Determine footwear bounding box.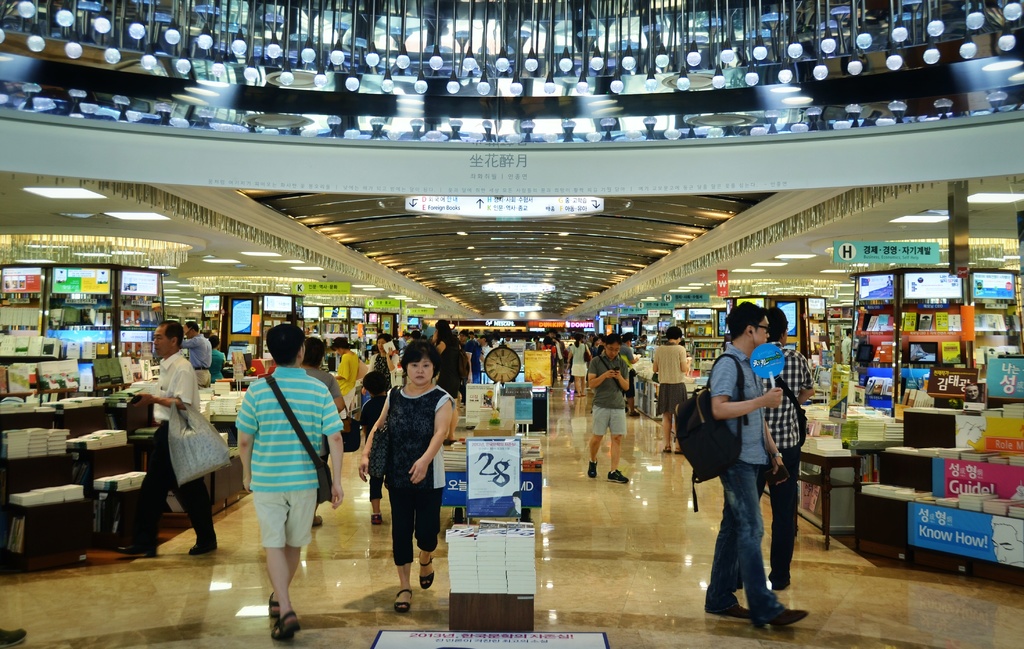
Determined: (x1=609, y1=466, x2=631, y2=484).
